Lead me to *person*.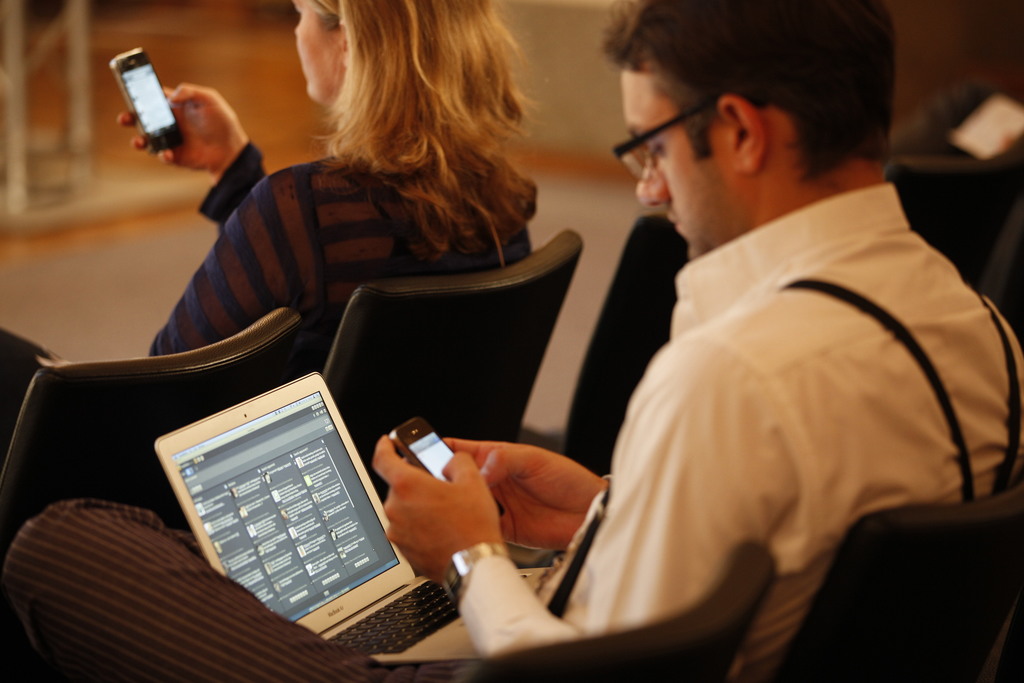
Lead to l=0, t=0, r=547, b=491.
